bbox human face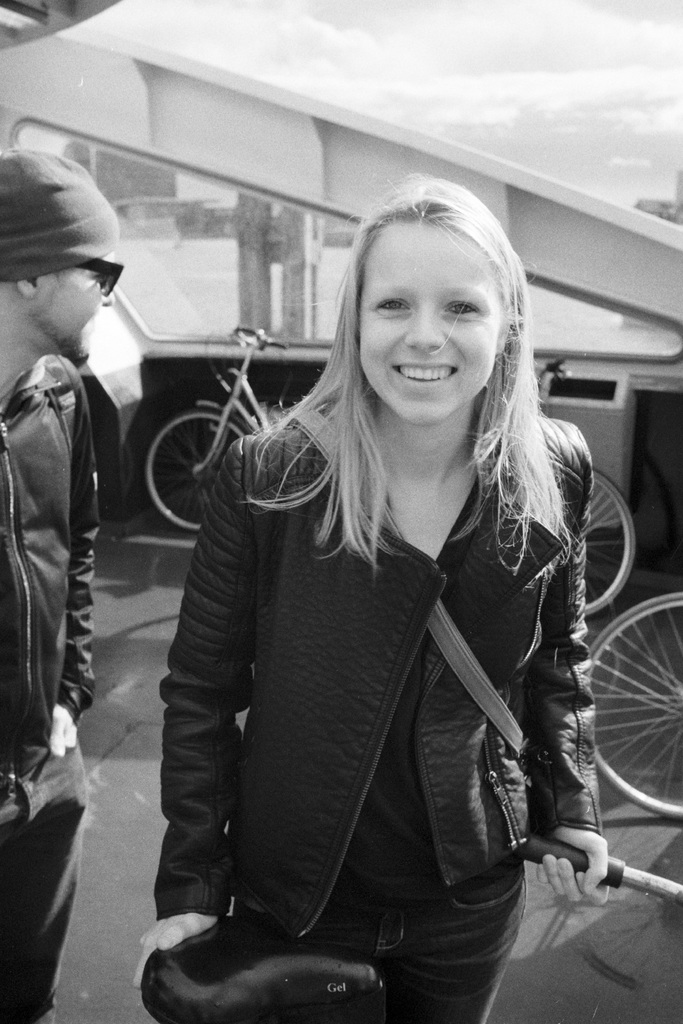
l=36, t=248, r=120, b=358
